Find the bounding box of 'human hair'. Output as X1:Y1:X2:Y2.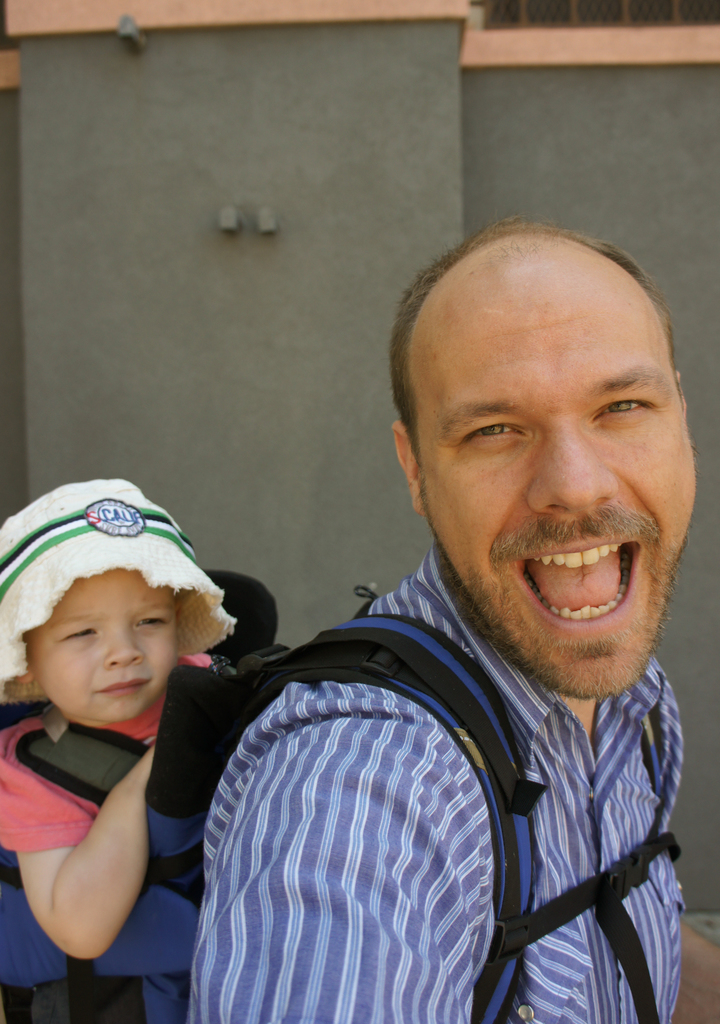
373:200:682:518.
